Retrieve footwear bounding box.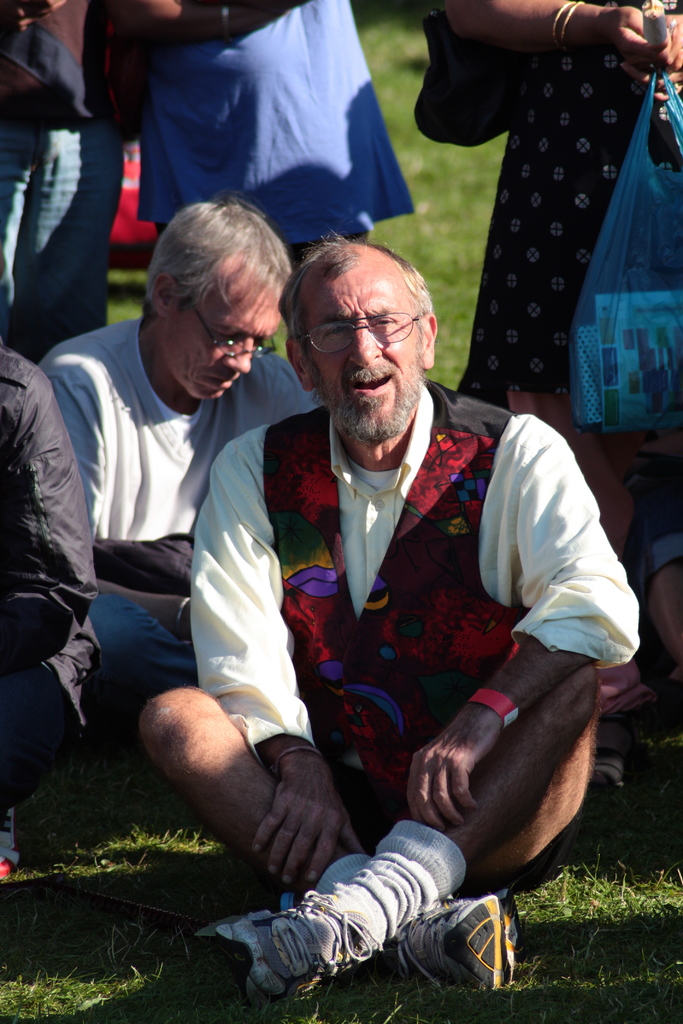
Bounding box: x1=175, y1=905, x2=390, y2=1022.
